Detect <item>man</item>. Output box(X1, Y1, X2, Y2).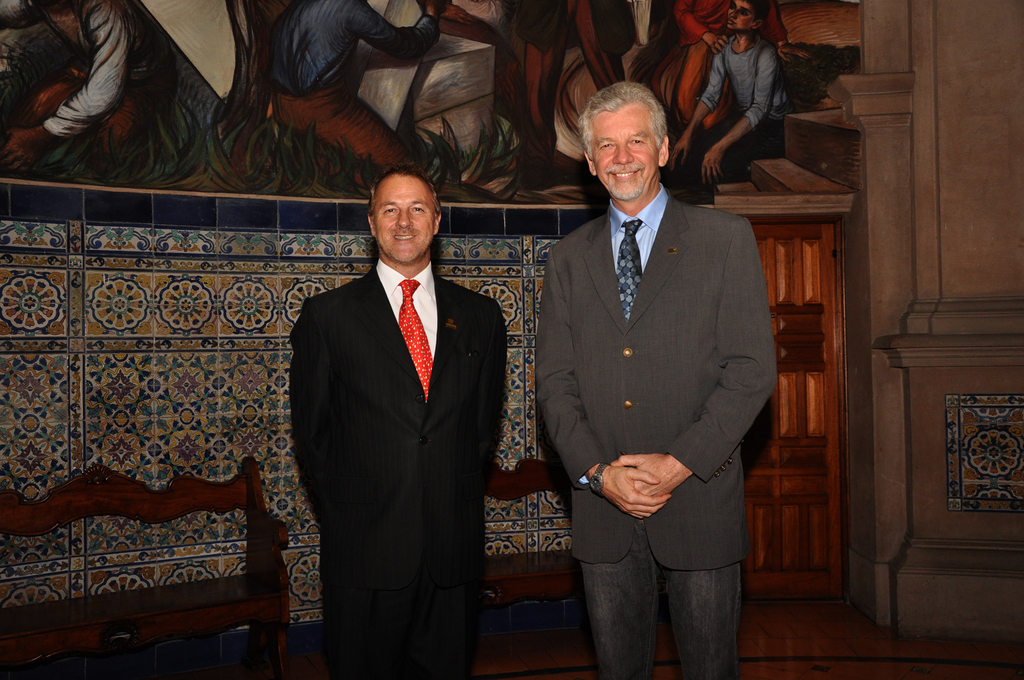
box(271, 0, 449, 177).
